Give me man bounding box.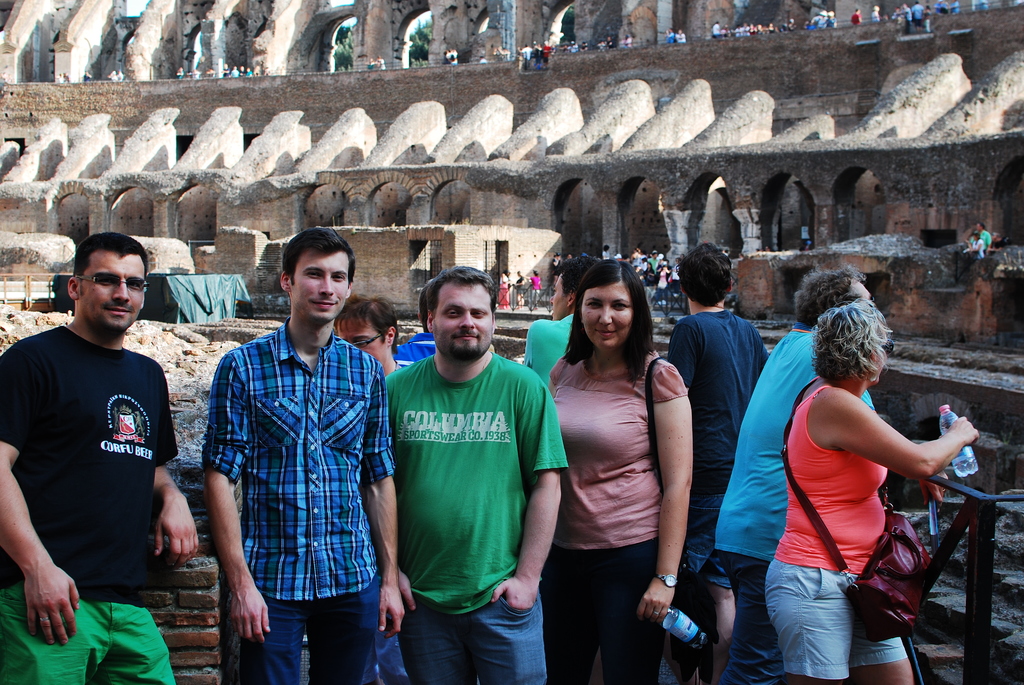
x1=719 y1=266 x2=874 y2=684.
